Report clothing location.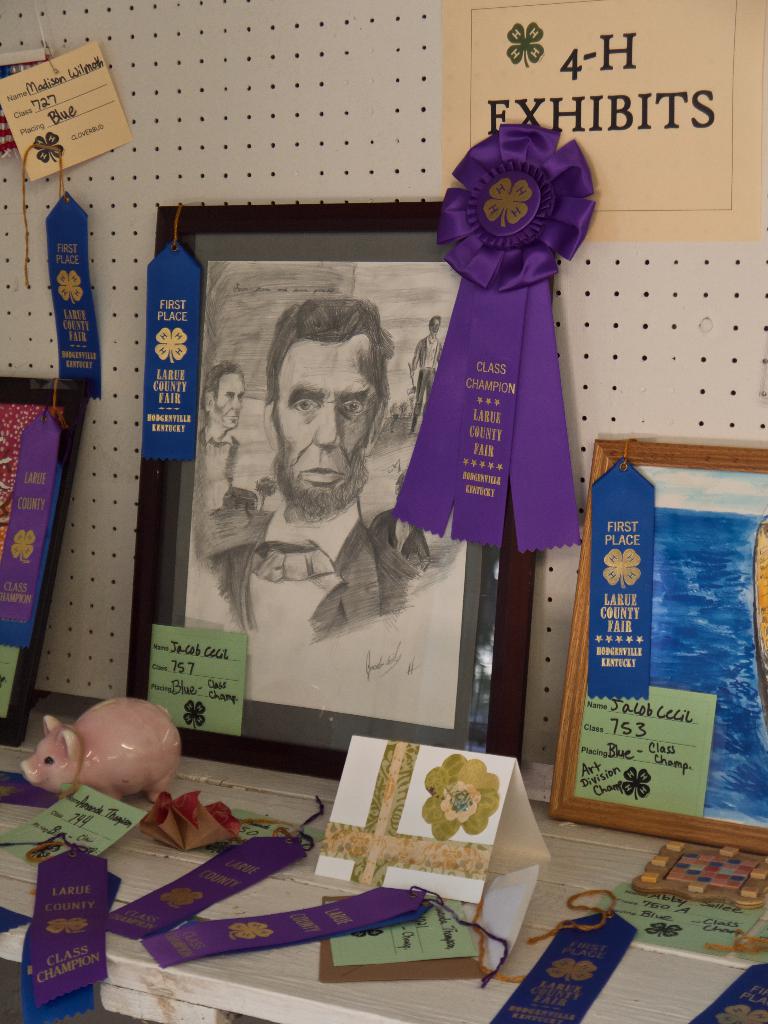
Report: rect(191, 425, 248, 511).
